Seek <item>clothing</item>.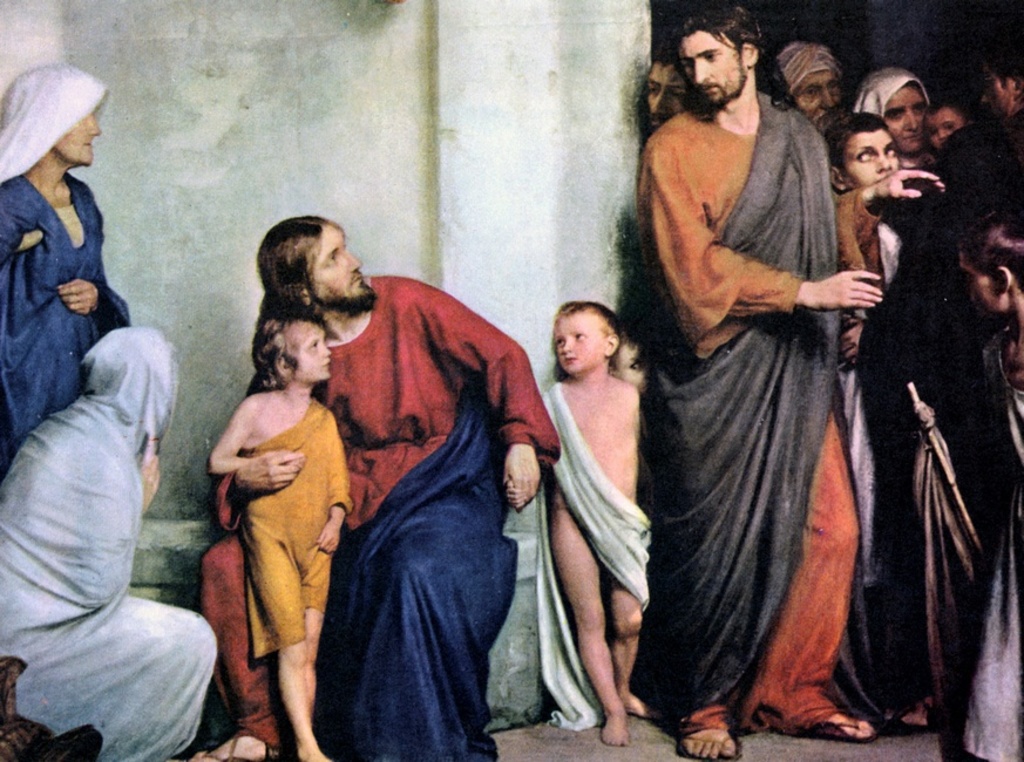
region(0, 62, 133, 467).
